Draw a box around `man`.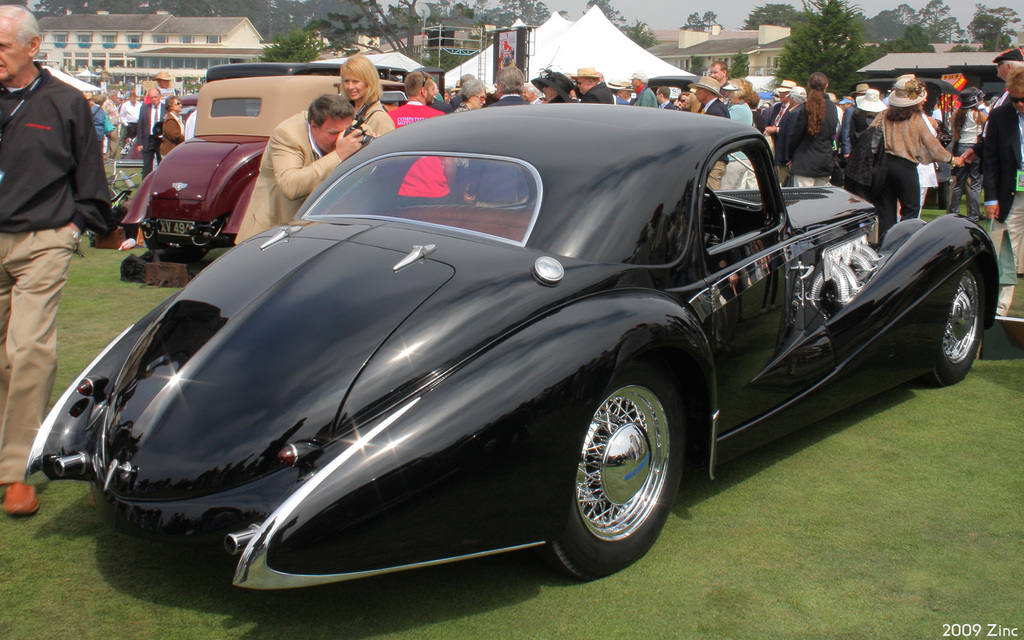
rect(113, 87, 143, 165).
